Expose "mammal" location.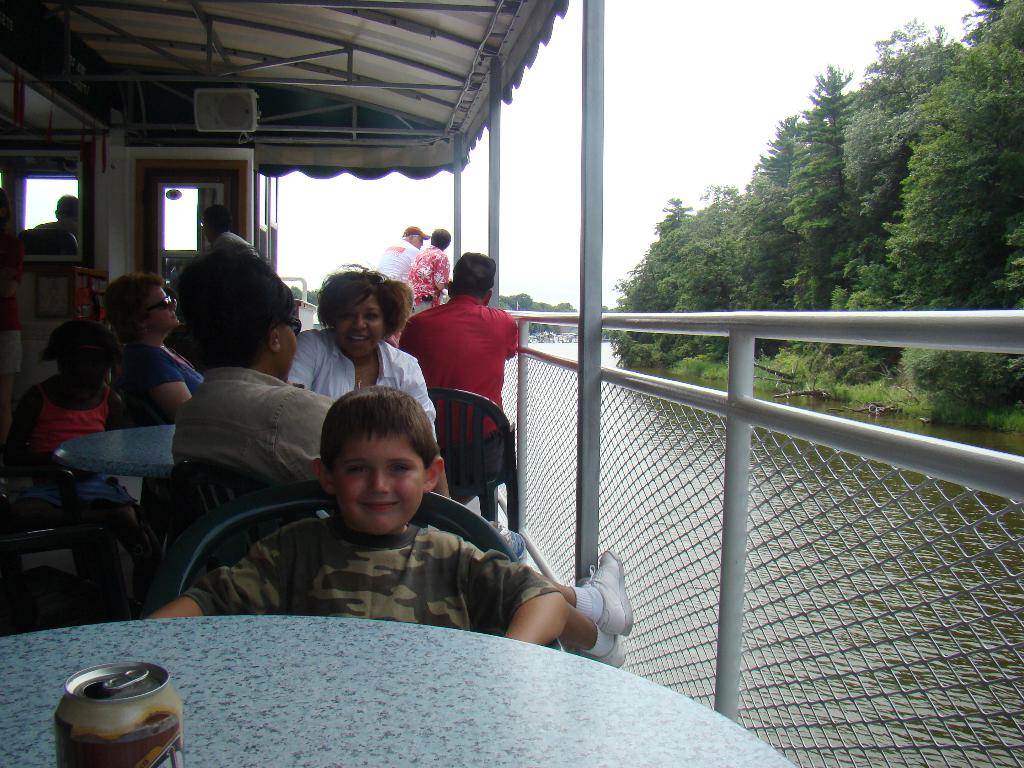
Exposed at select_region(103, 274, 200, 417).
